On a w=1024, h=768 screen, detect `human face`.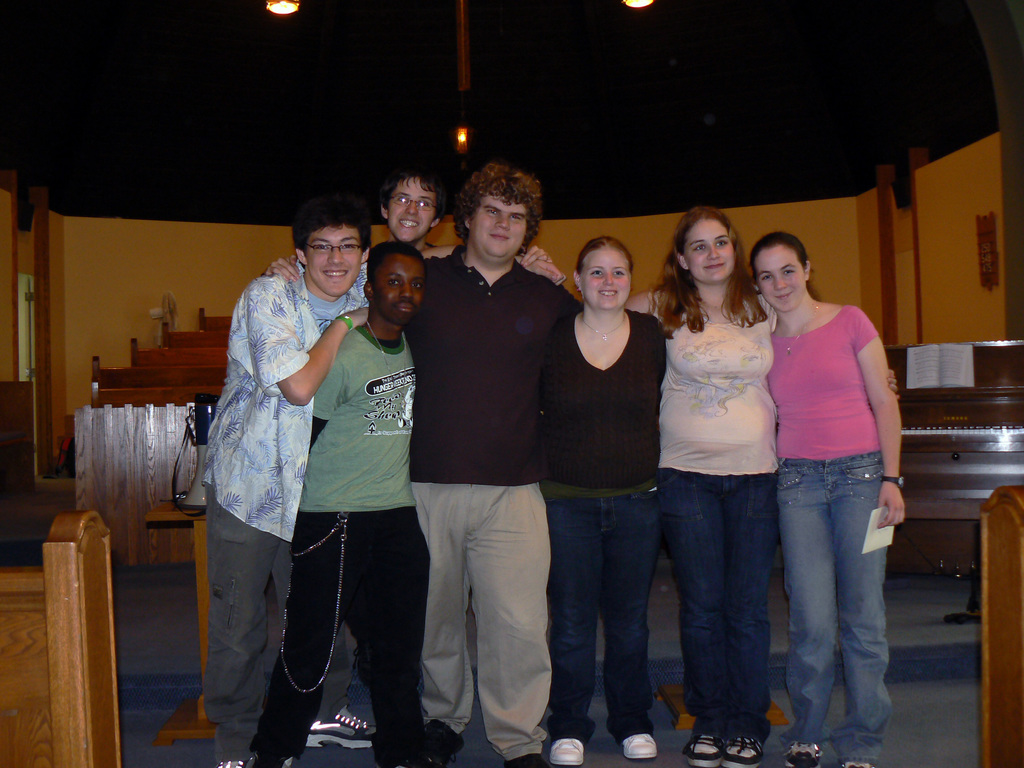
BBox(580, 246, 630, 304).
